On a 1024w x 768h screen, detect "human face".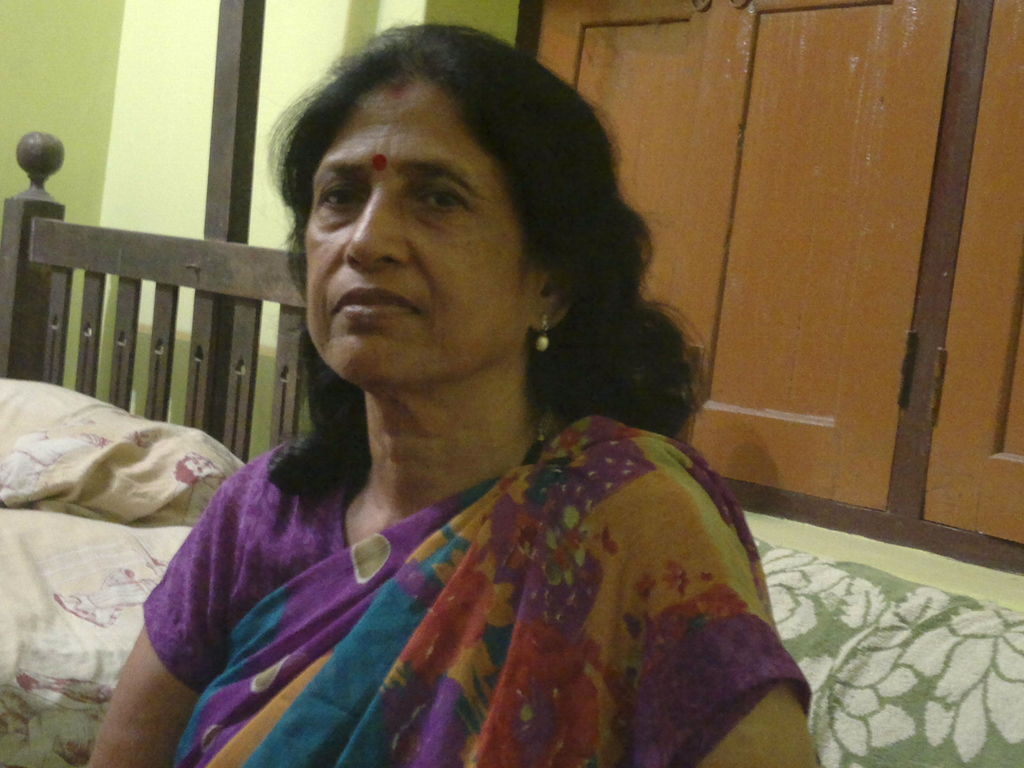
pyautogui.locateOnScreen(303, 76, 534, 401).
